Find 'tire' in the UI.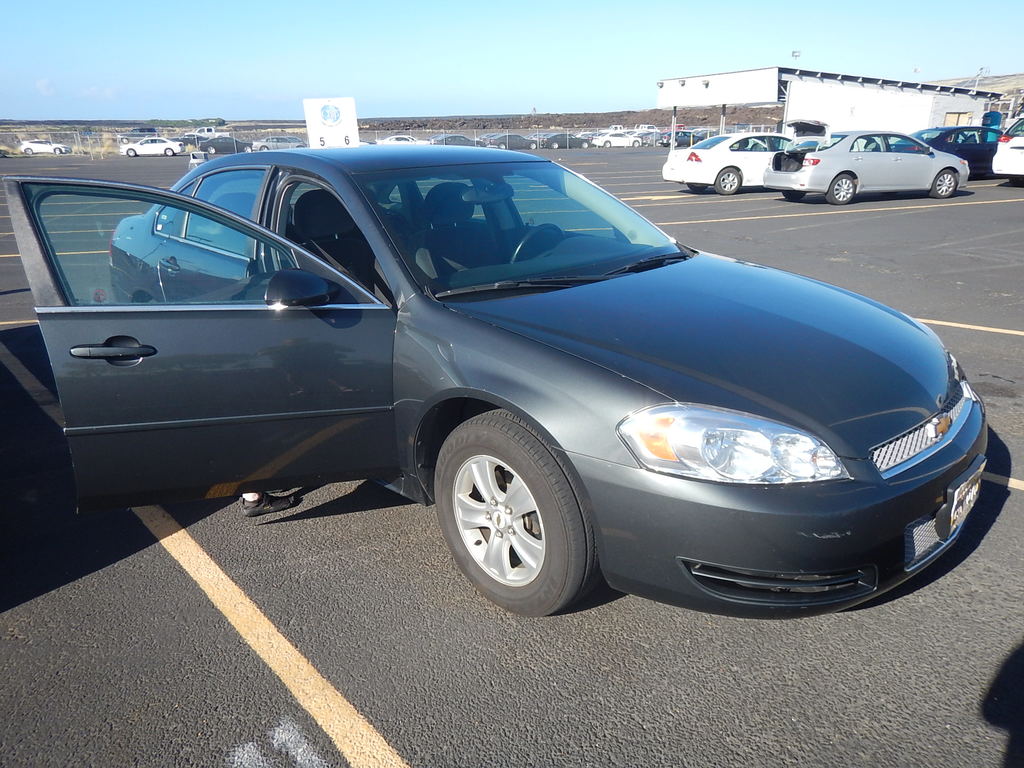
UI element at box=[928, 168, 956, 200].
